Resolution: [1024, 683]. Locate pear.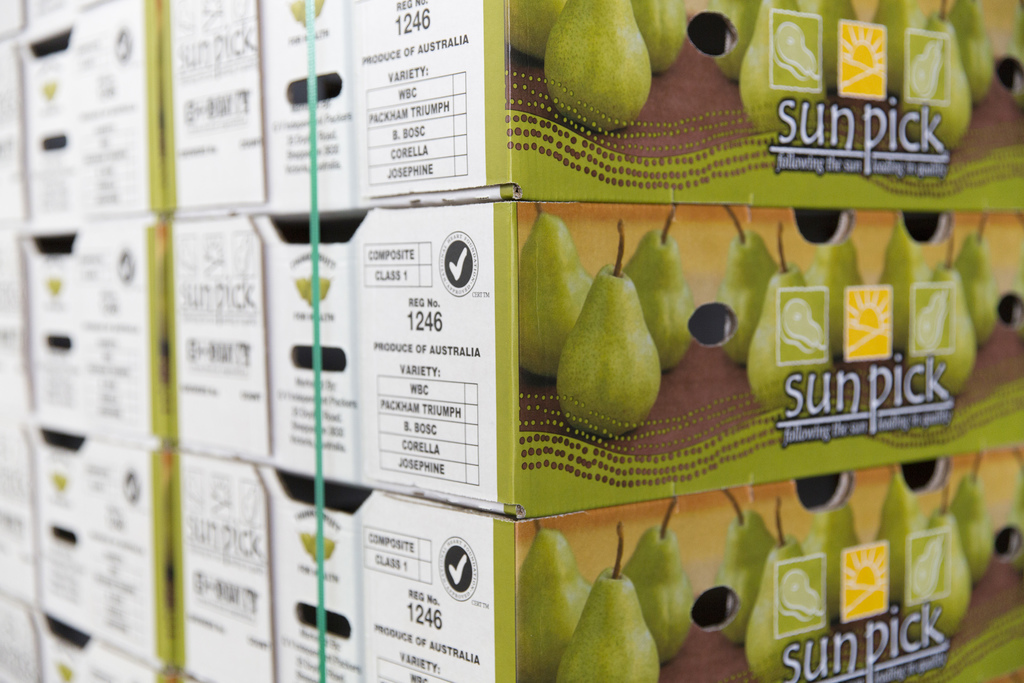
(left=724, top=229, right=789, bottom=368).
